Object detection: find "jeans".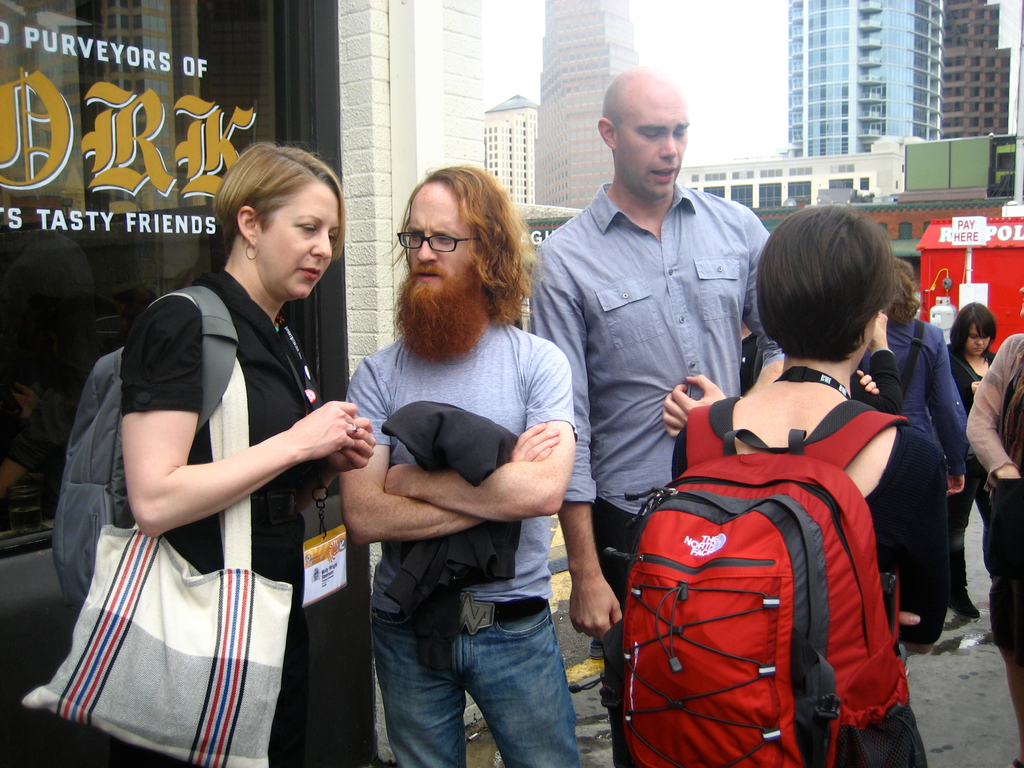
Rect(358, 577, 589, 767).
